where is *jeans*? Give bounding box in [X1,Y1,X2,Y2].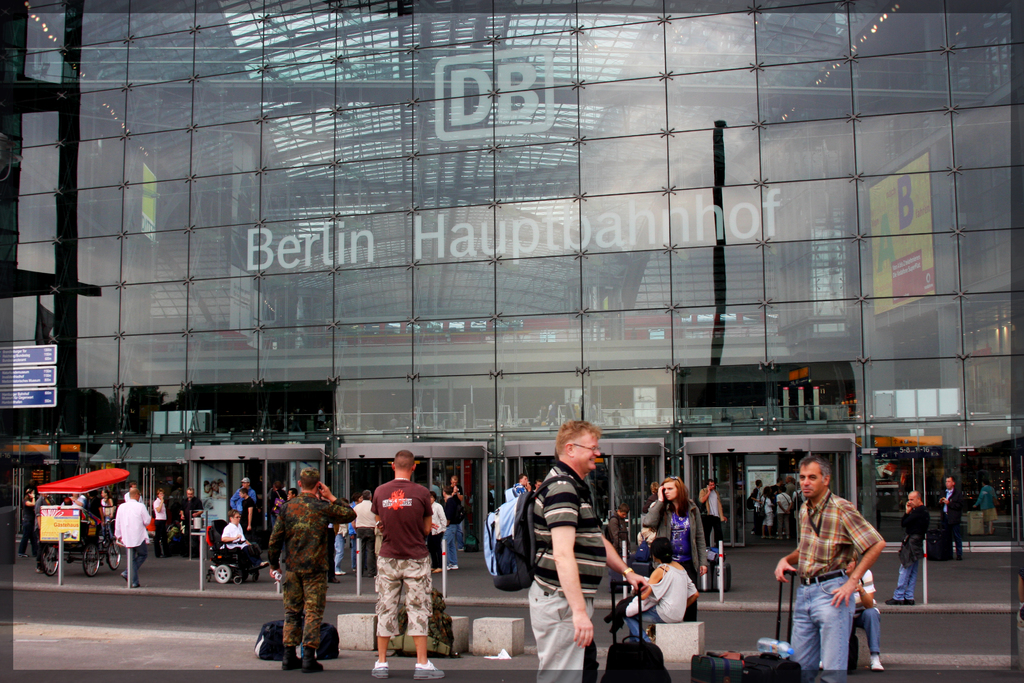
[793,564,861,676].
